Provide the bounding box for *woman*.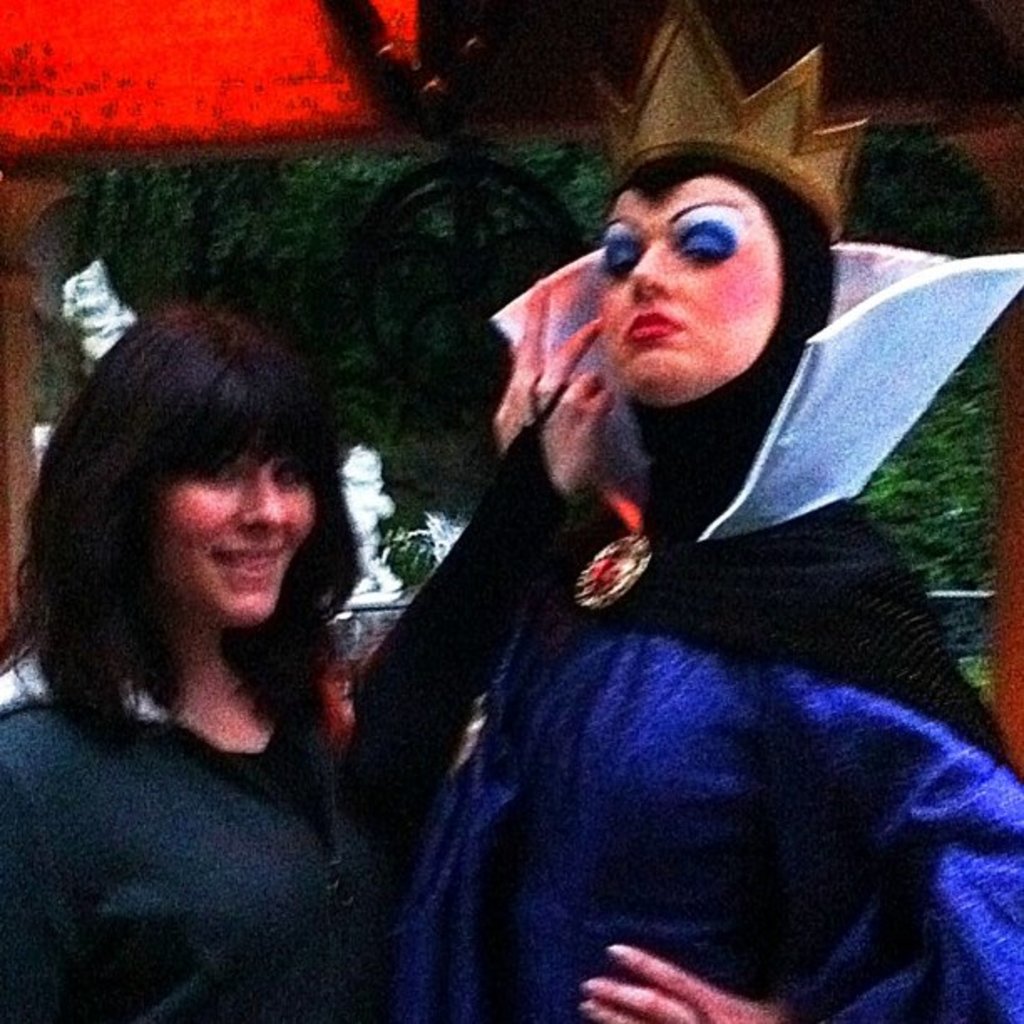
region(348, 2, 1022, 1022).
